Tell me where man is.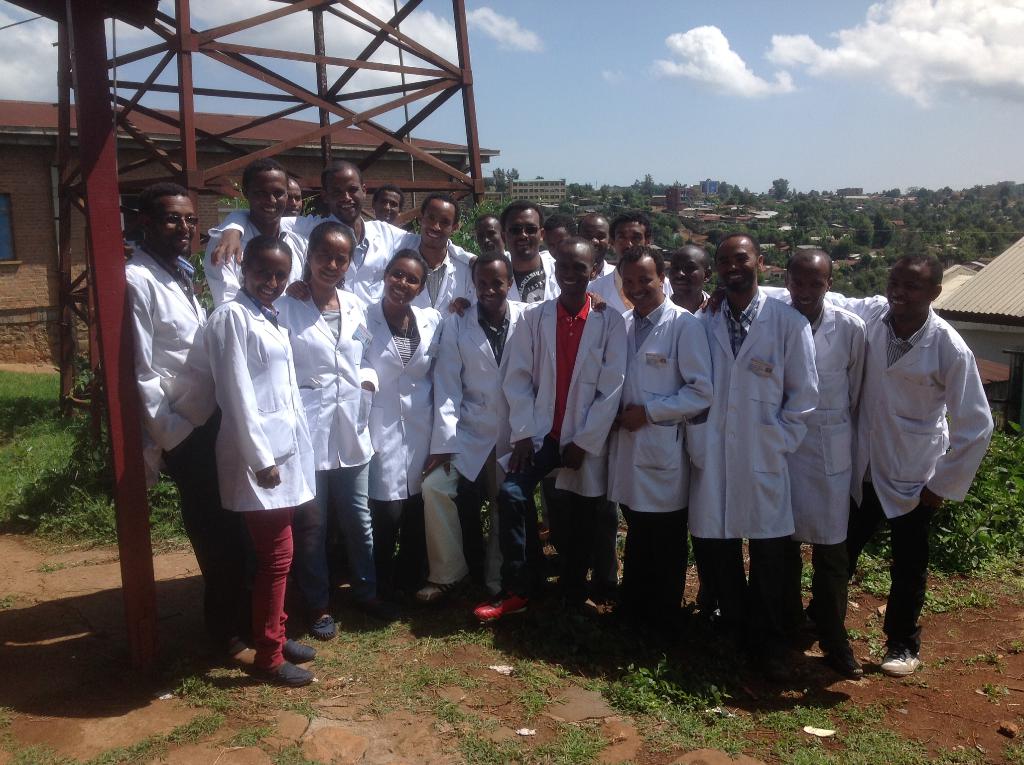
man is at [469,214,506,261].
